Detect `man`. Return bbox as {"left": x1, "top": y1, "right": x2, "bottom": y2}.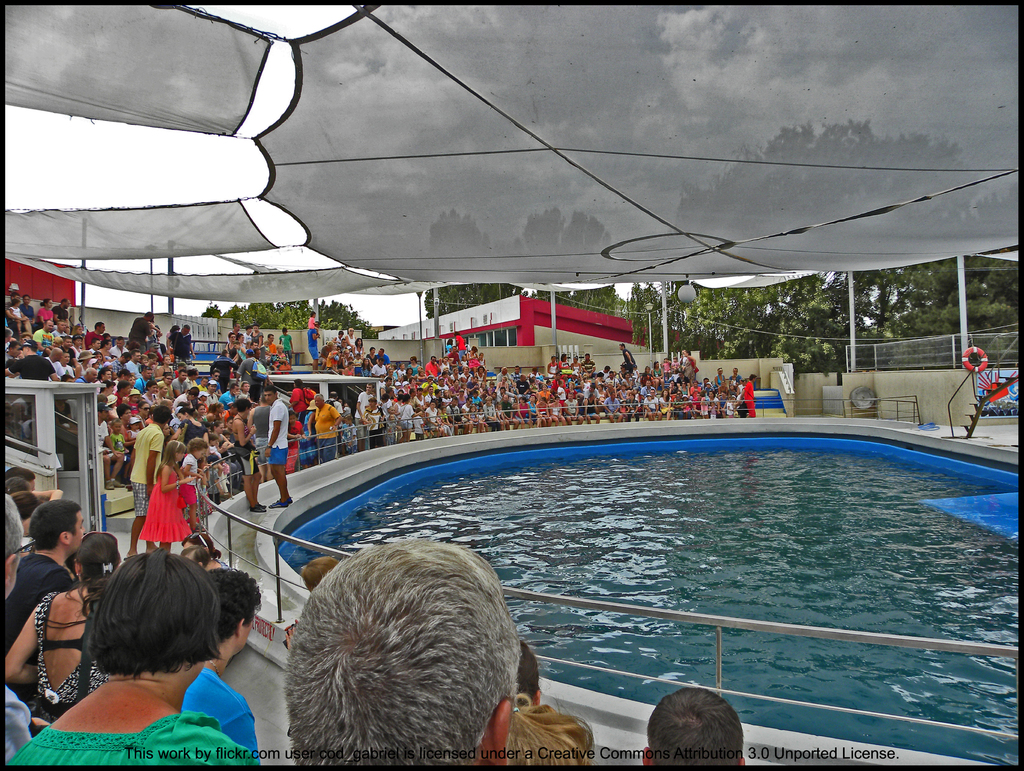
{"left": 6, "top": 341, "right": 21, "bottom": 356}.
